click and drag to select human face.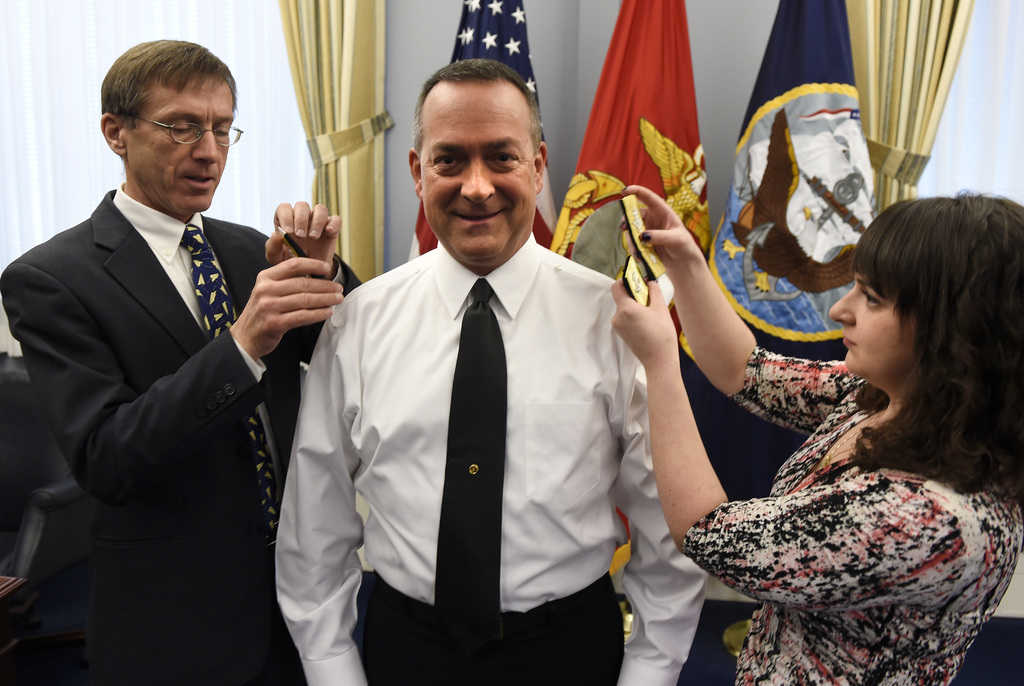
Selection: {"x1": 400, "y1": 60, "x2": 553, "y2": 258}.
